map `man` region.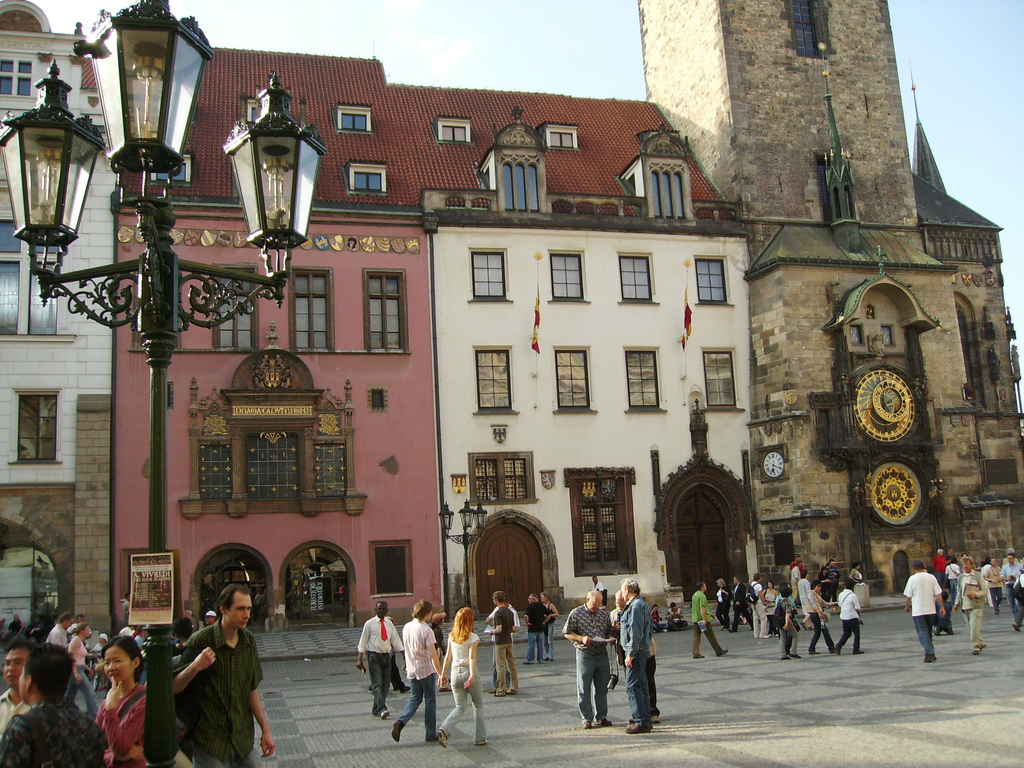
Mapped to <bbox>692, 579, 728, 657</bbox>.
